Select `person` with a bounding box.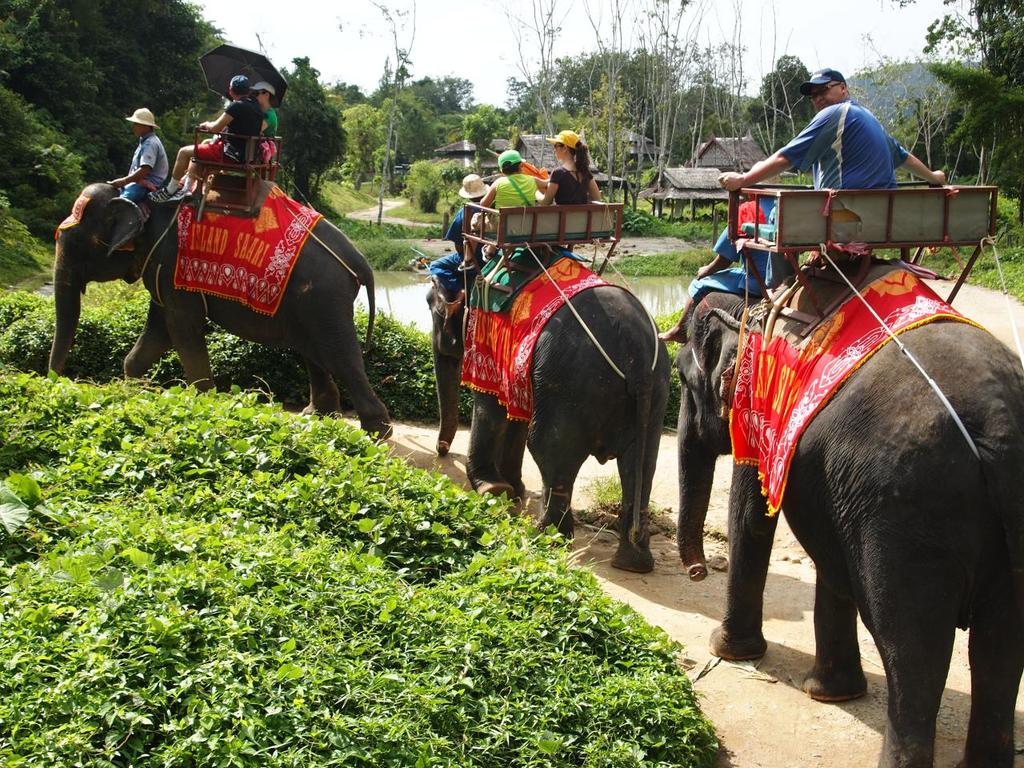
bbox(151, 70, 262, 191).
